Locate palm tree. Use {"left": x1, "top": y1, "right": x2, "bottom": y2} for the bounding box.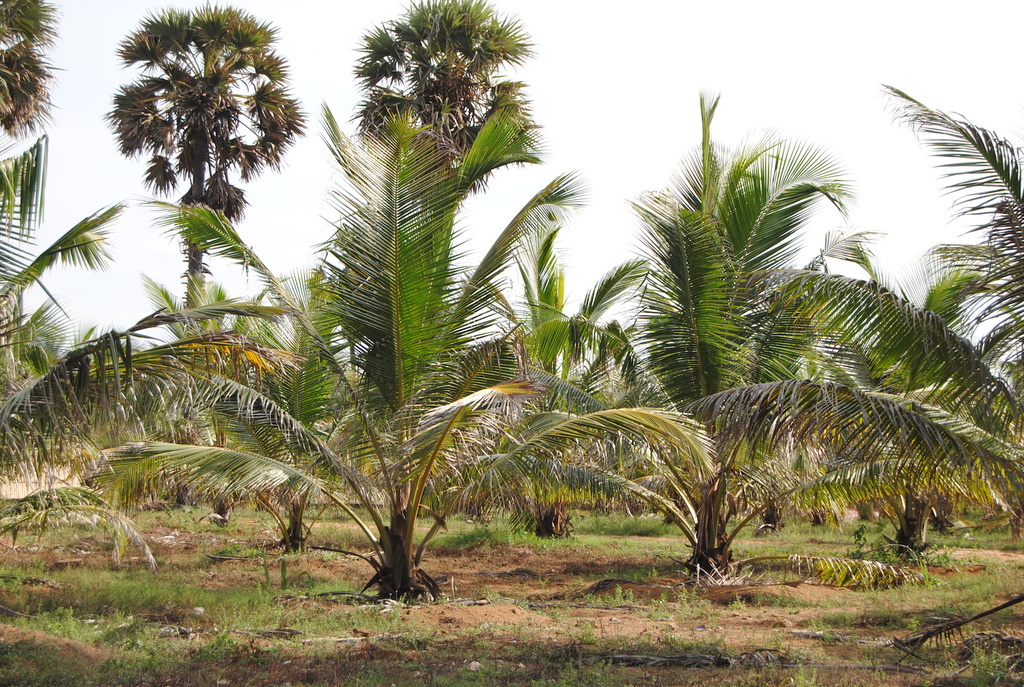
{"left": 632, "top": 158, "right": 776, "bottom": 476}.
